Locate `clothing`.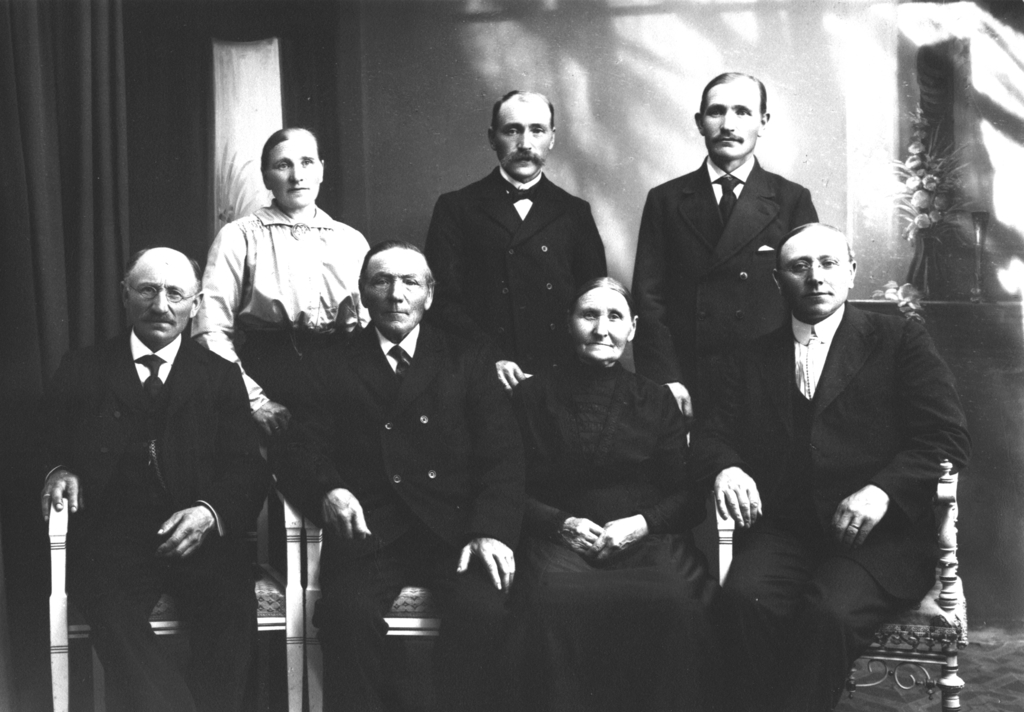
Bounding box: Rect(193, 196, 390, 469).
